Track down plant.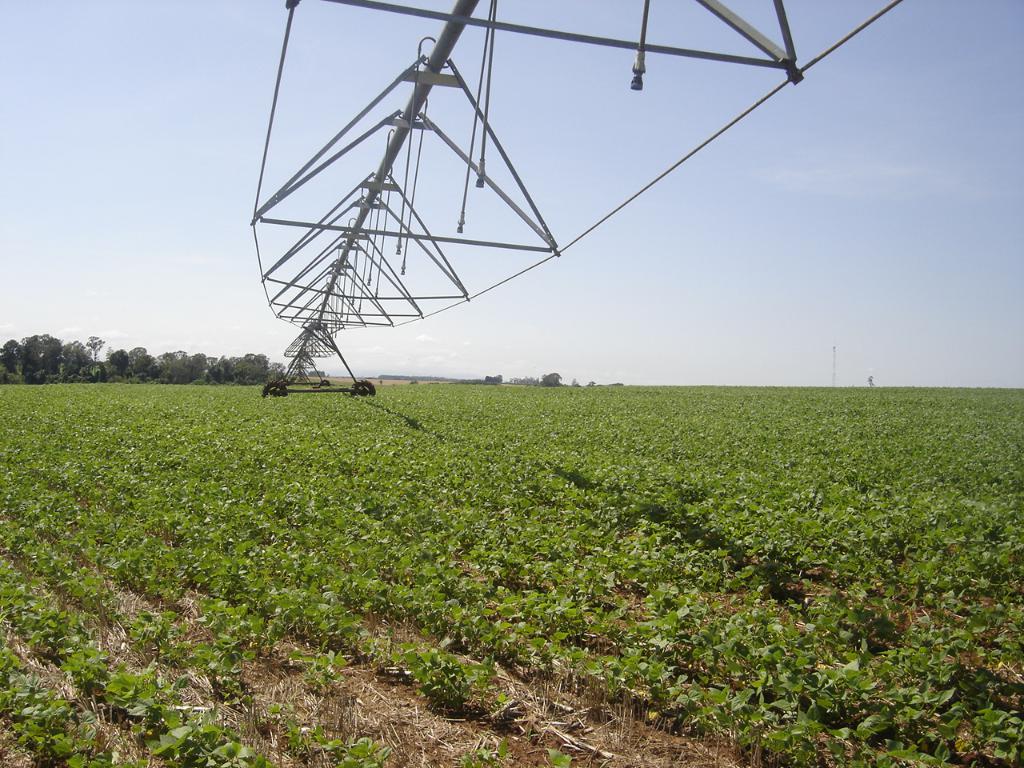
Tracked to region(285, 714, 325, 762).
